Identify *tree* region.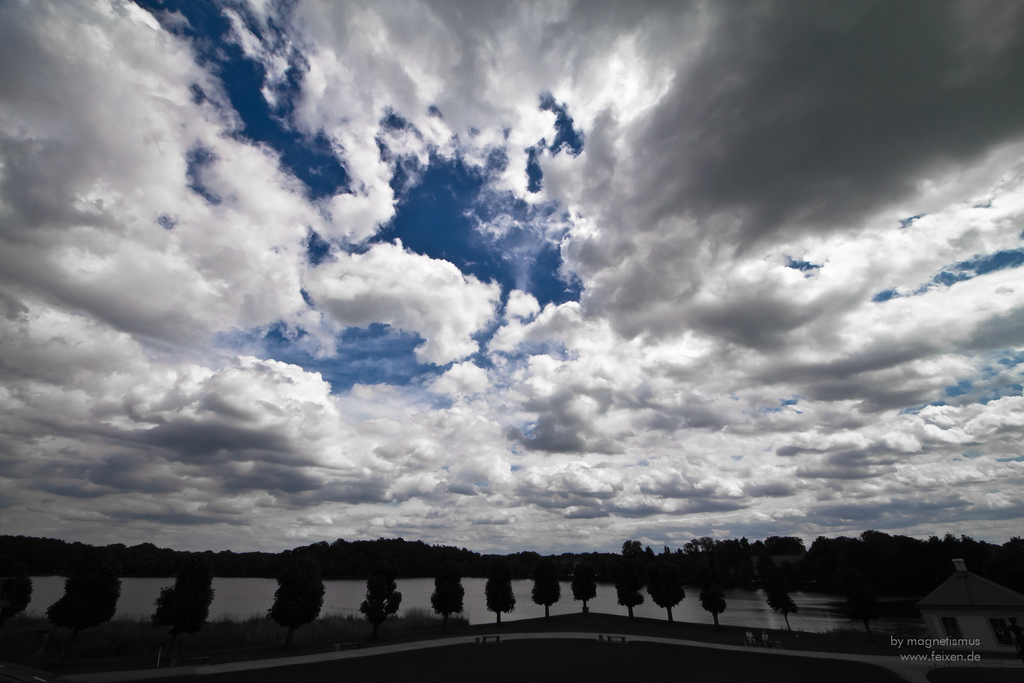
Region: {"left": 530, "top": 576, "right": 561, "bottom": 614}.
